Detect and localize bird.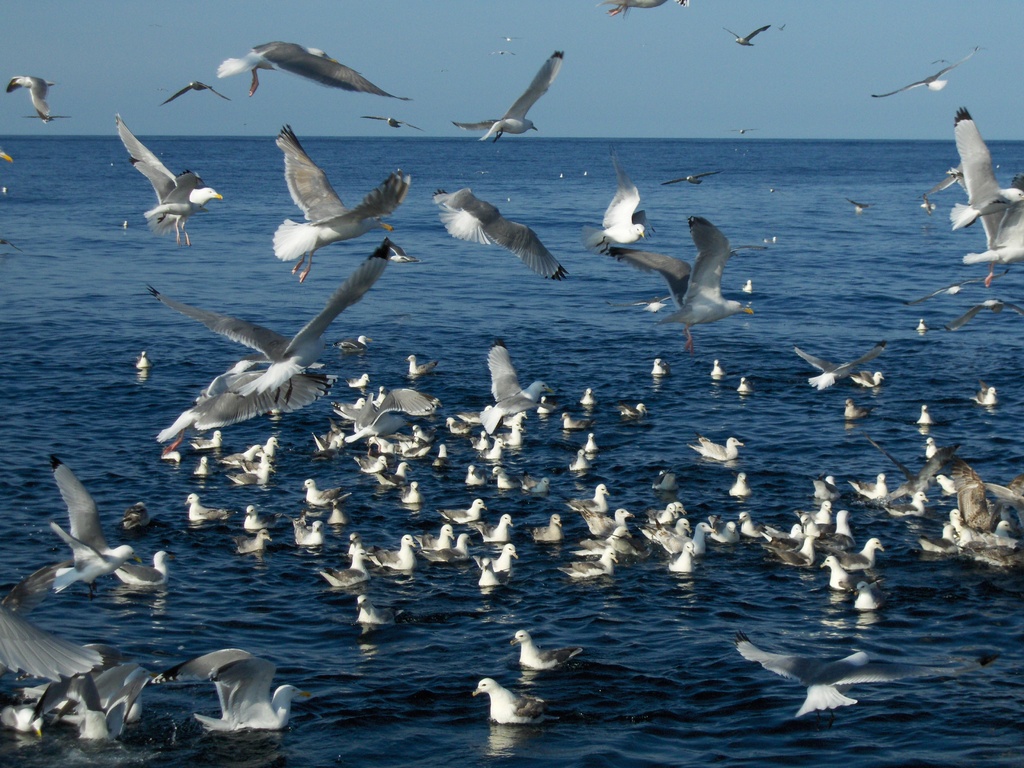
Localized at box=[468, 684, 573, 720].
